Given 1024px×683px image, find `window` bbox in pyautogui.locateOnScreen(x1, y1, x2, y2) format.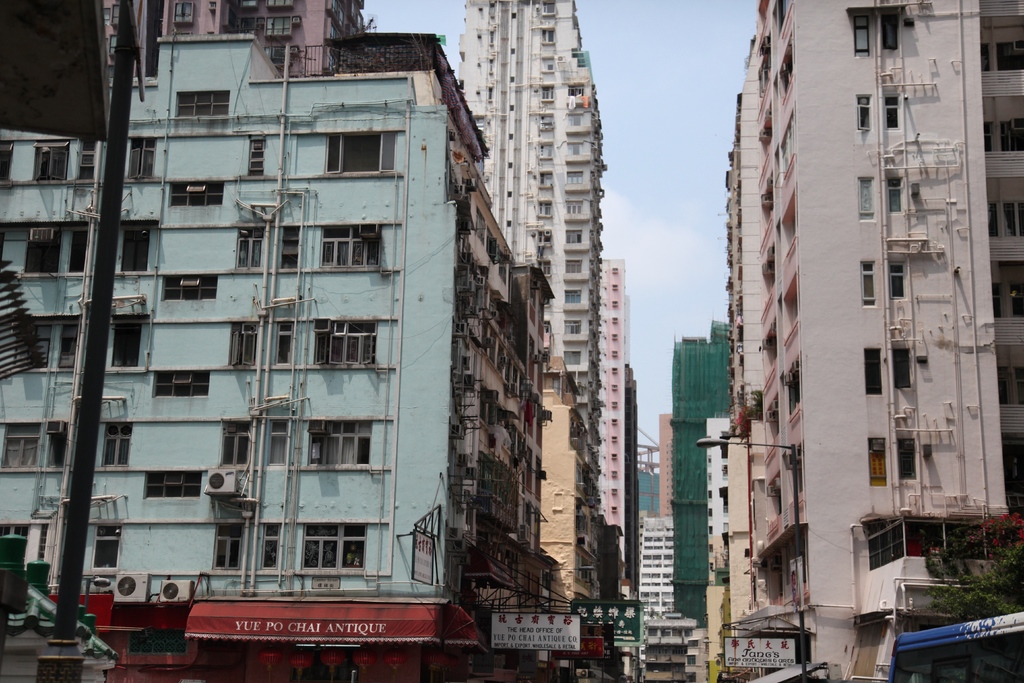
pyautogui.locateOnScreen(235, 222, 262, 271).
